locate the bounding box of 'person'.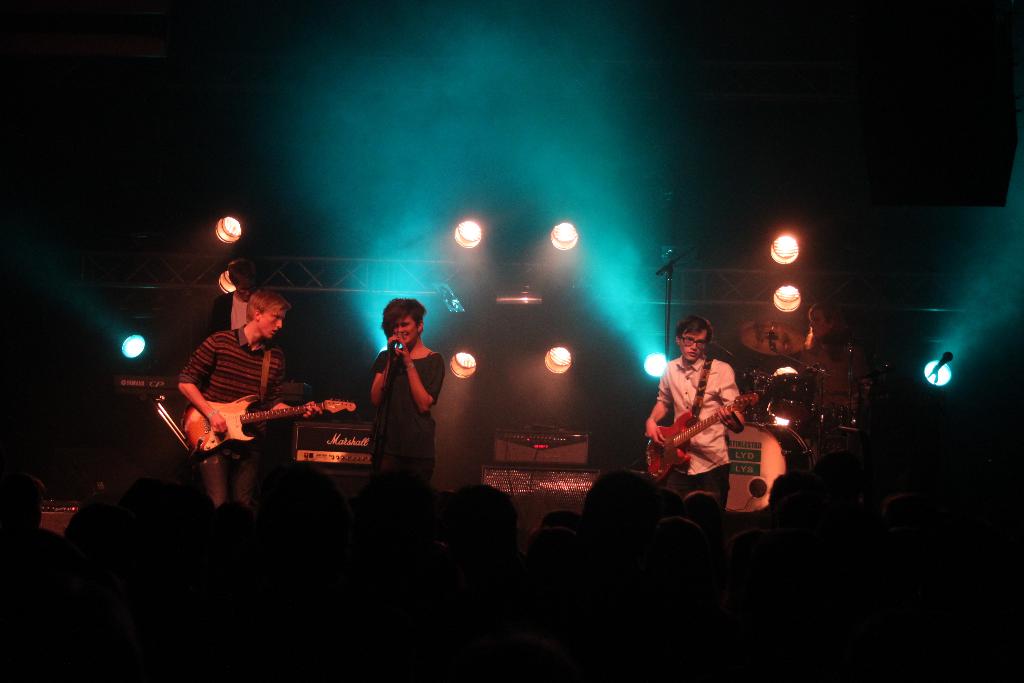
Bounding box: <box>174,285,291,537</box>.
